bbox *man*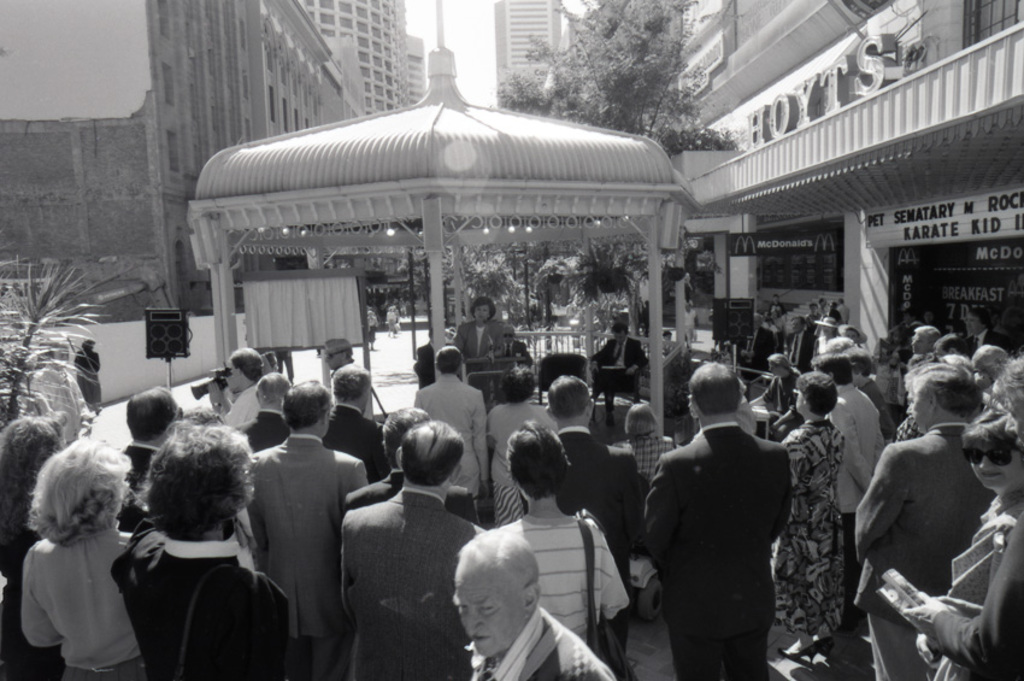
<bbox>777, 315, 819, 377</bbox>
